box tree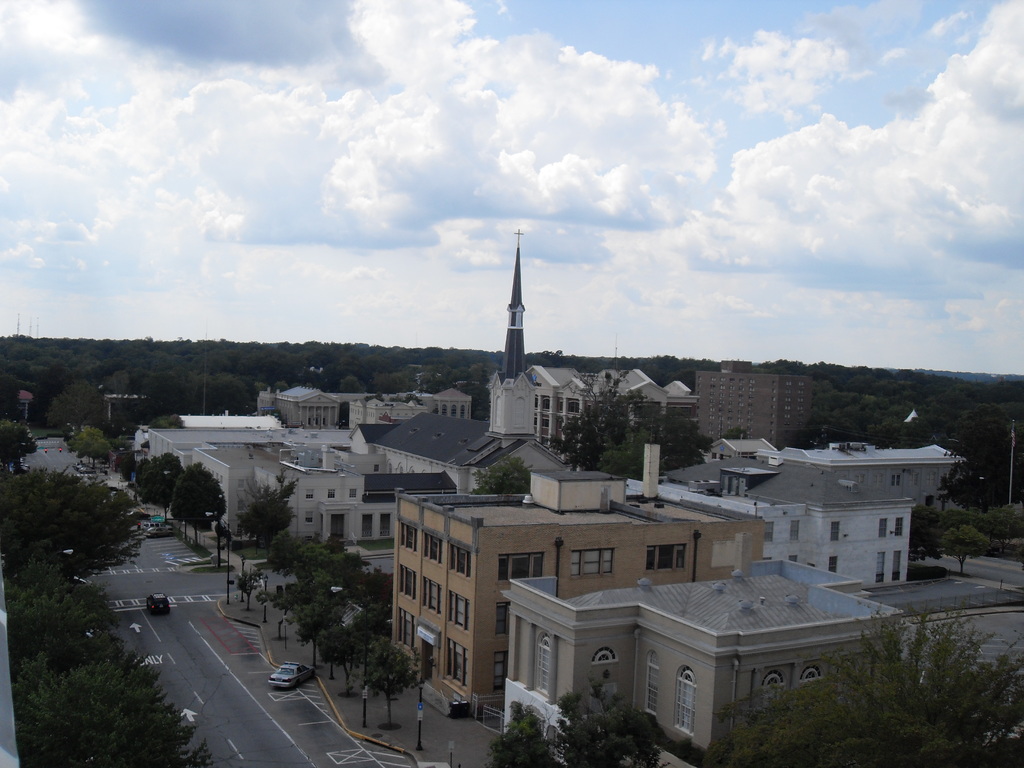
(x1=481, y1=710, x2=560, y2=767)
